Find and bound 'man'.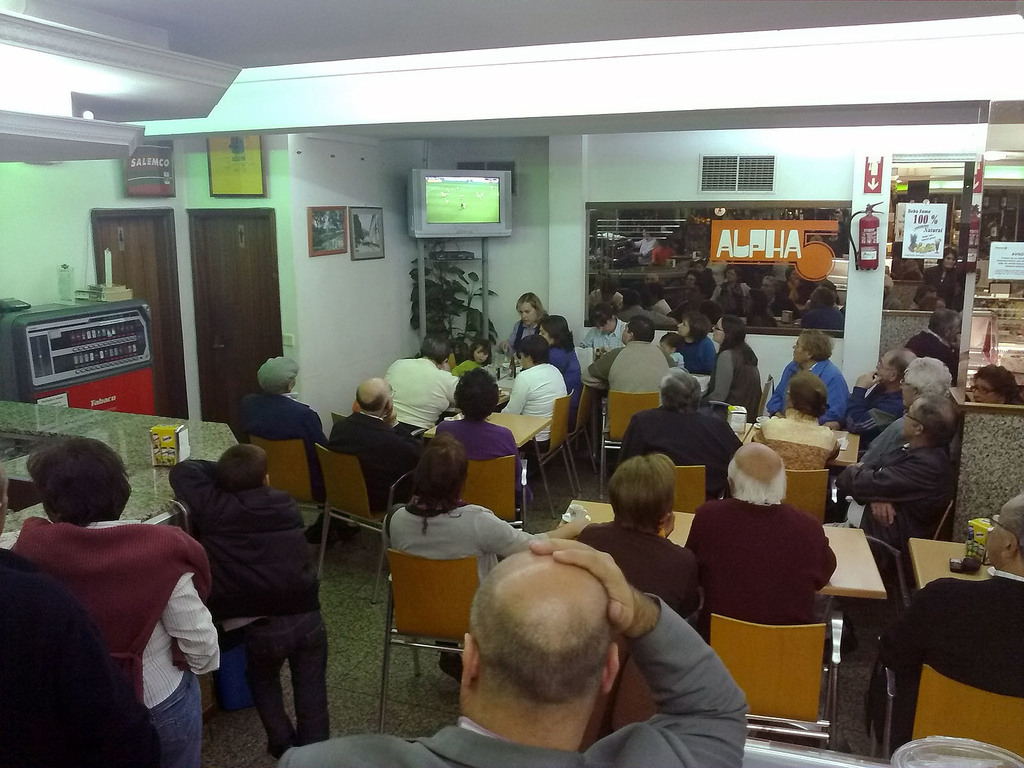
Bound: (x1=681, y1=442, x2=837, y2=623).
